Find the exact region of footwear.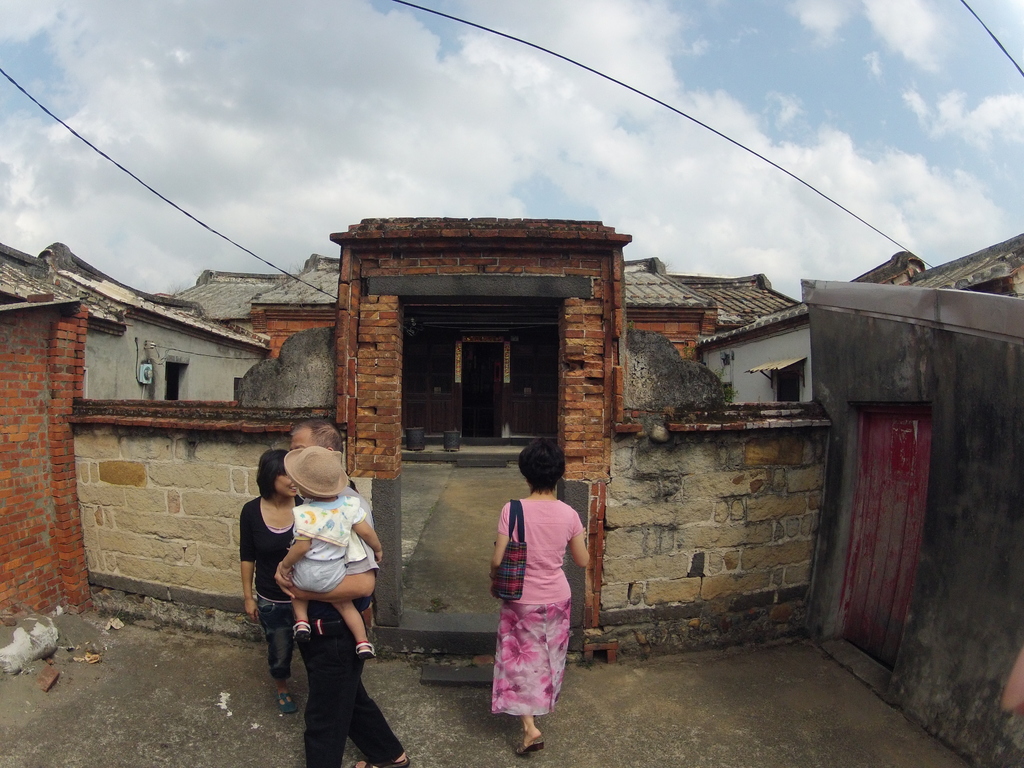
Exact region: [left=276, top=688, right=300, bottom=714].
